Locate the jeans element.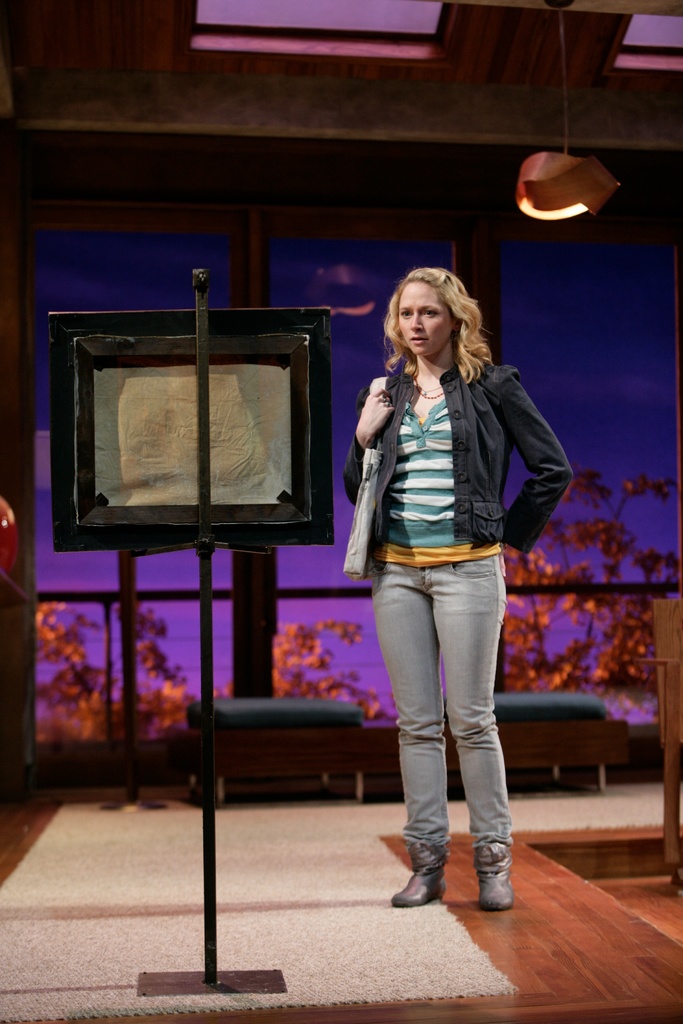
Element bbox: [left=371, top=556, right=520, bottom=899].
